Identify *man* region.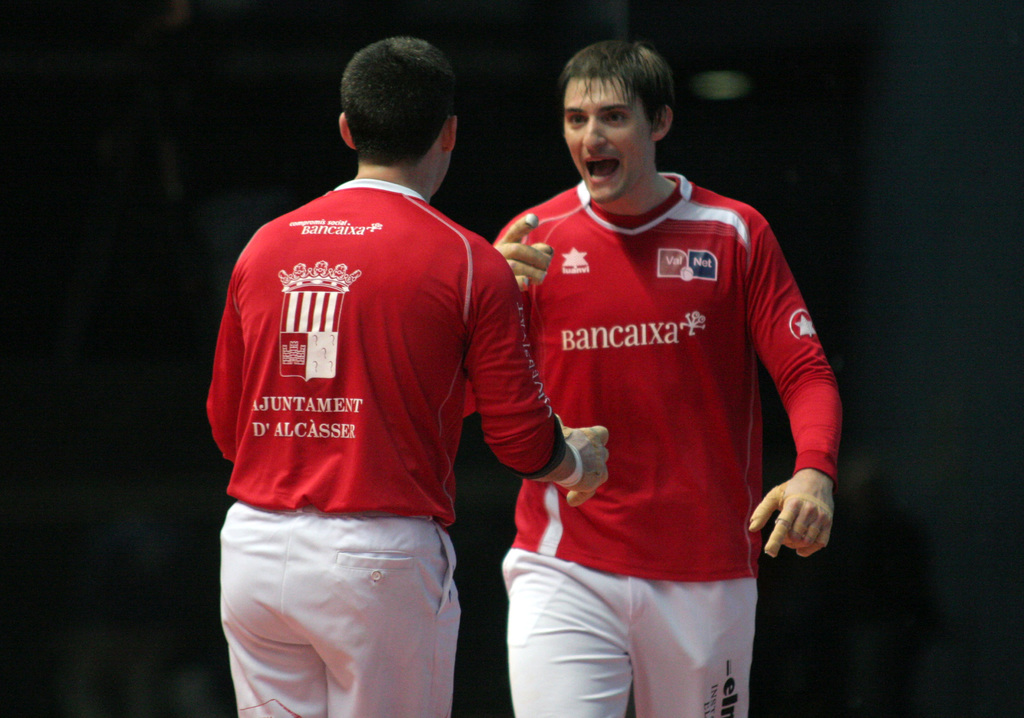
Region: select_region(493, 36, 844, 717).
